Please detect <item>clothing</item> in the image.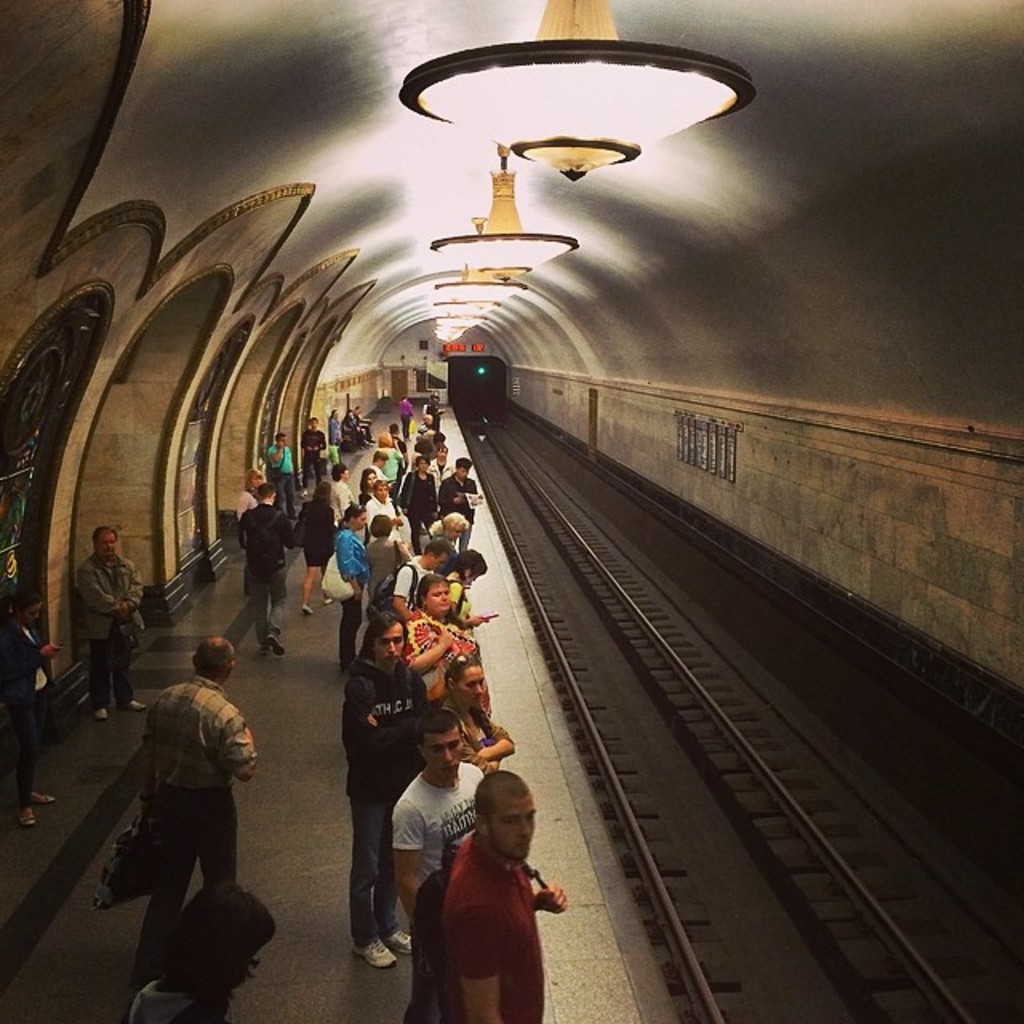
[left=366, top=547, right=406, bottom=603].
